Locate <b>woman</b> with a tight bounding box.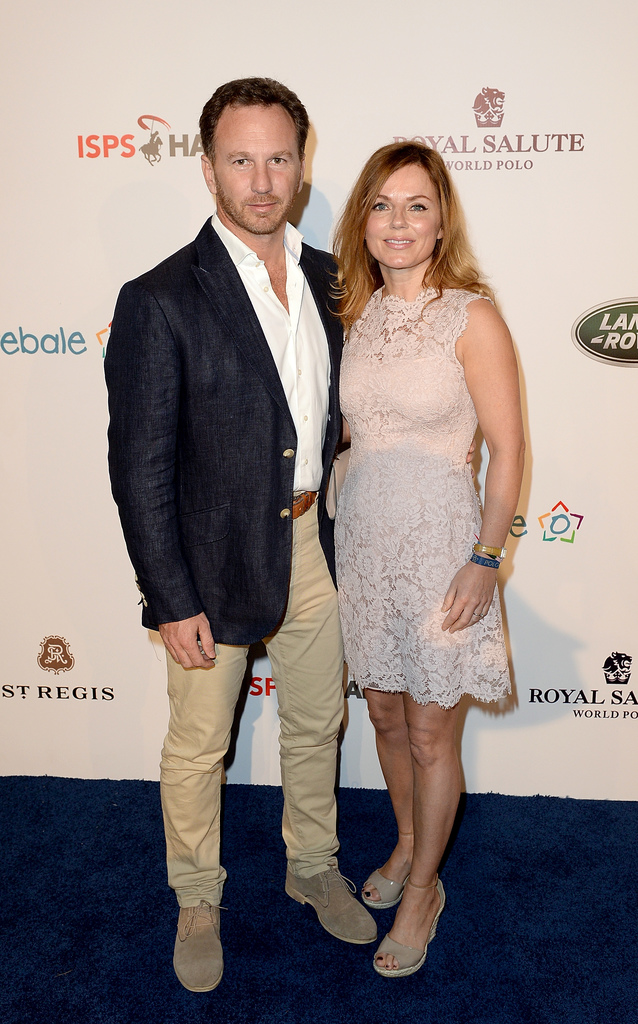
detection(304, 131, 518, 812).
